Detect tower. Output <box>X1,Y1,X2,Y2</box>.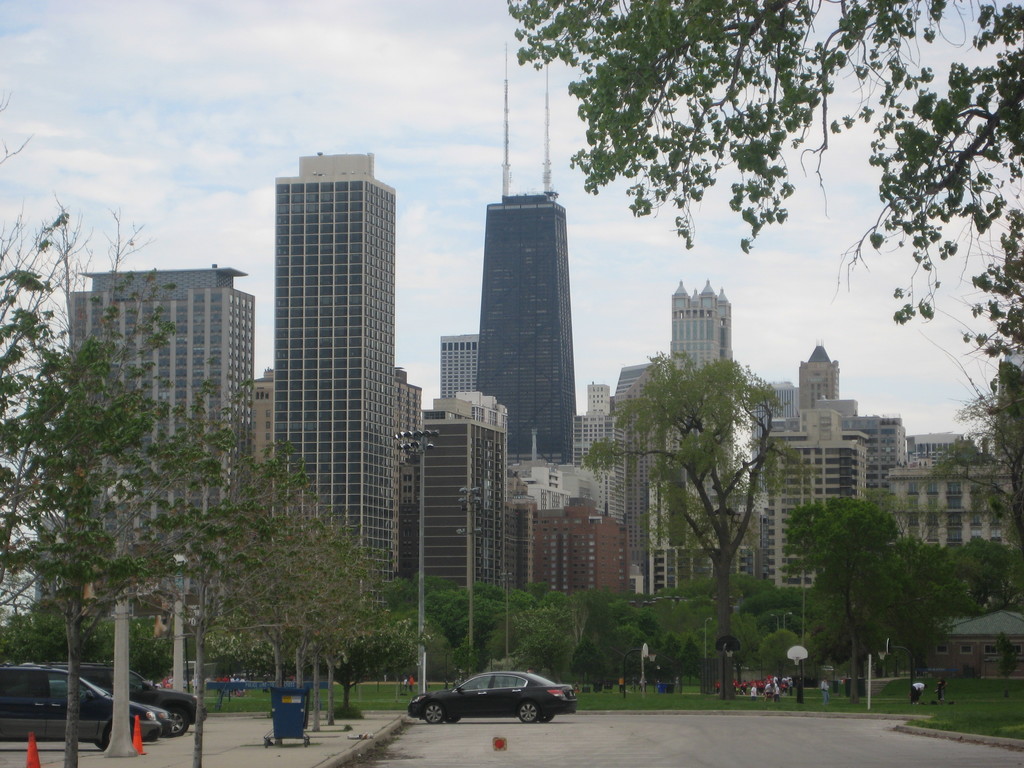
<box>470,42,582,472</box>.
